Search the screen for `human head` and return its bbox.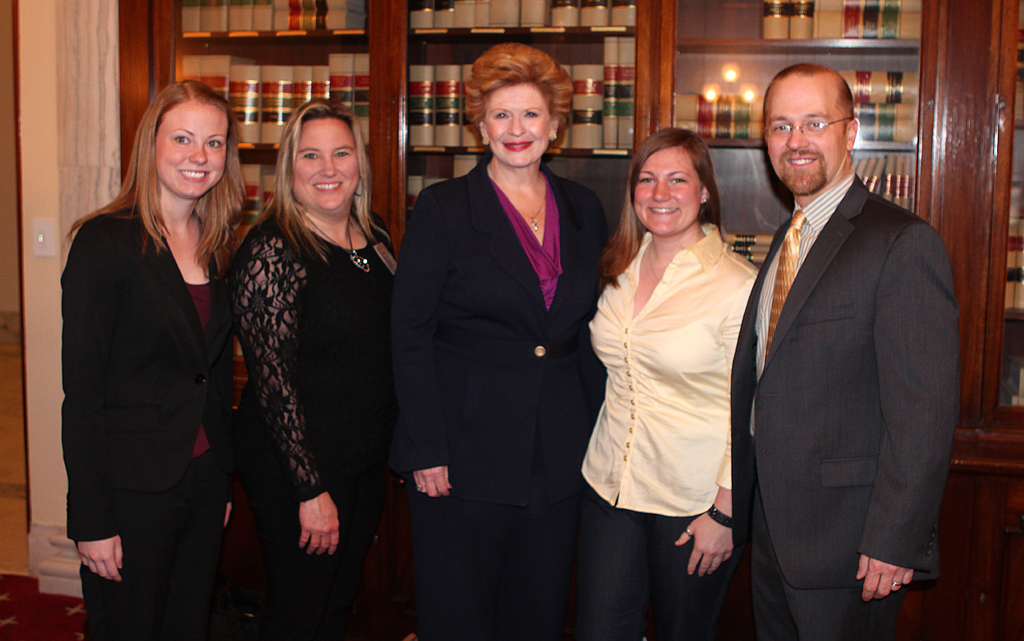
Found: [760,63,863,193].
